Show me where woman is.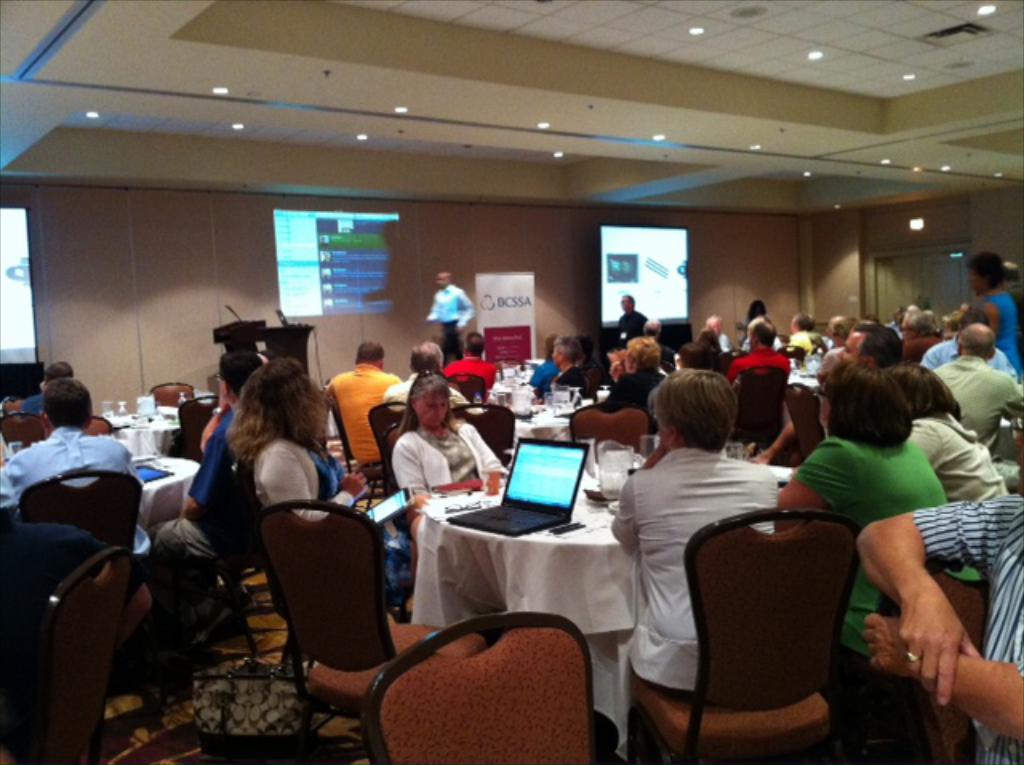
woman is at pyautogui.locateOnScreen(392, 371, 509, 547).
